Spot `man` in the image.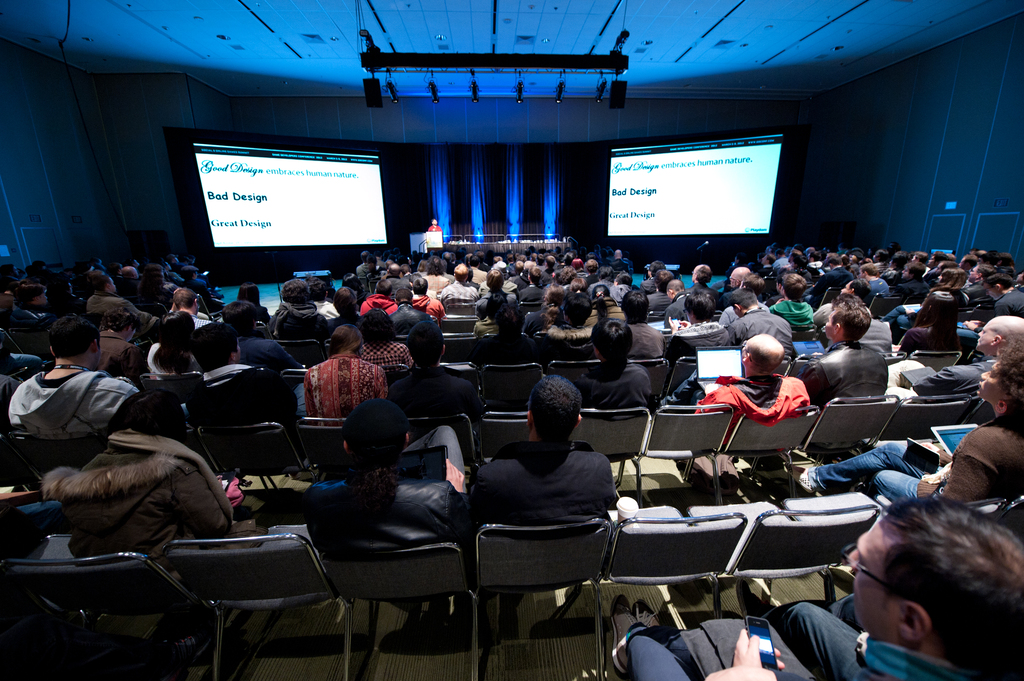
`man` found at [668, 291, 737, 335].
